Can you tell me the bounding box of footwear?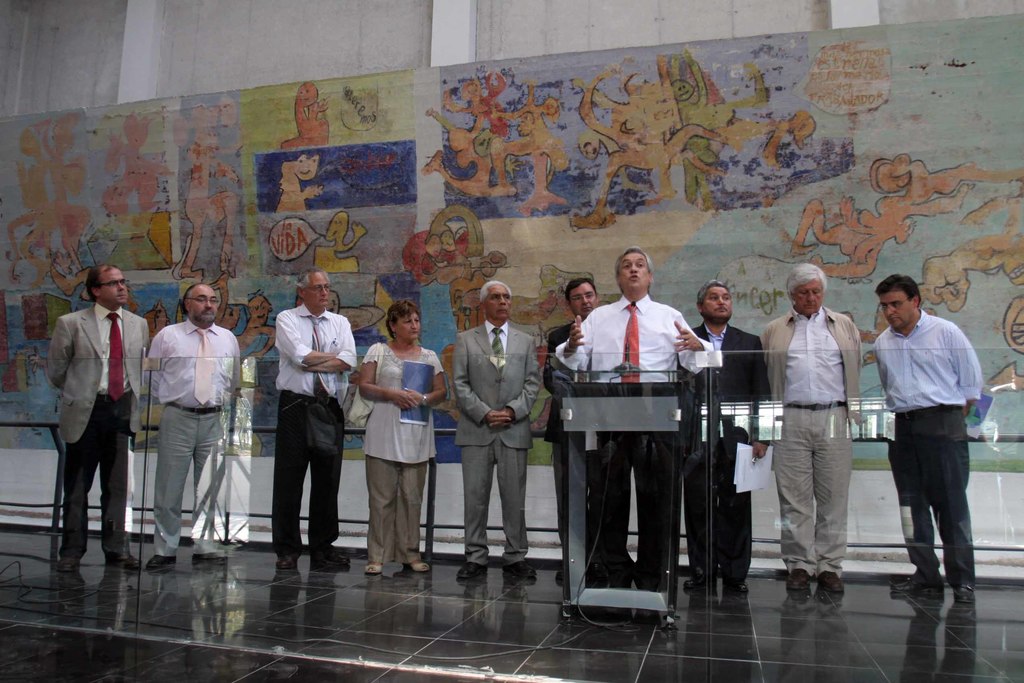
(left=891, top=575, right=945, bottom=597).
